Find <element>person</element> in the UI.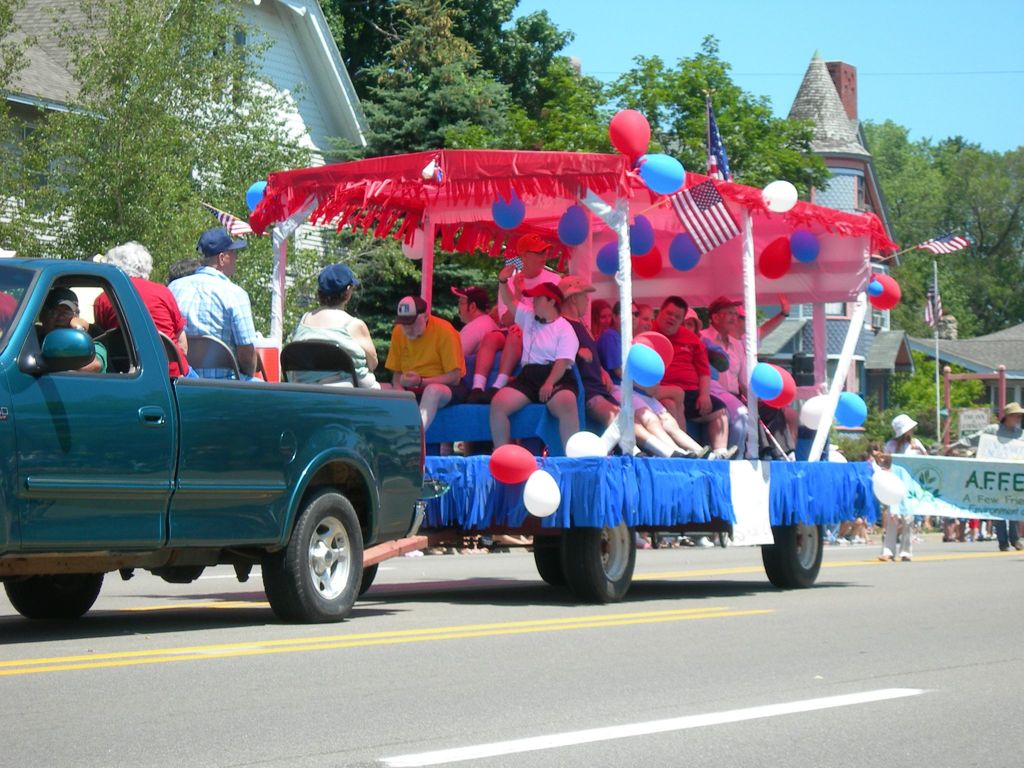
UI element at (720,306,749,406).
